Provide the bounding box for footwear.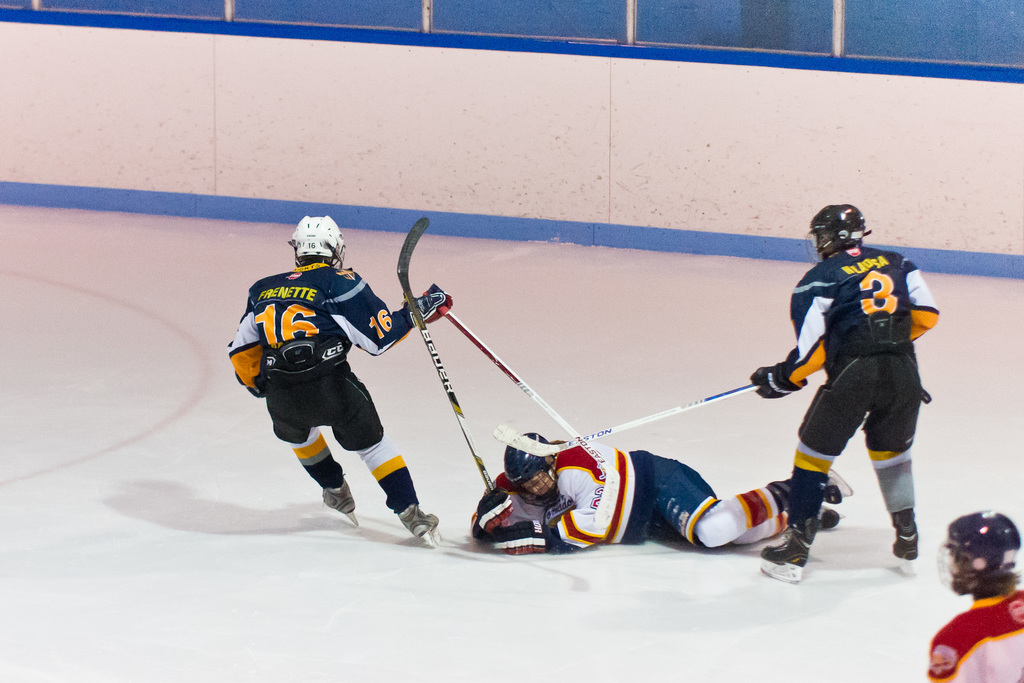
[757,531,815,561].
